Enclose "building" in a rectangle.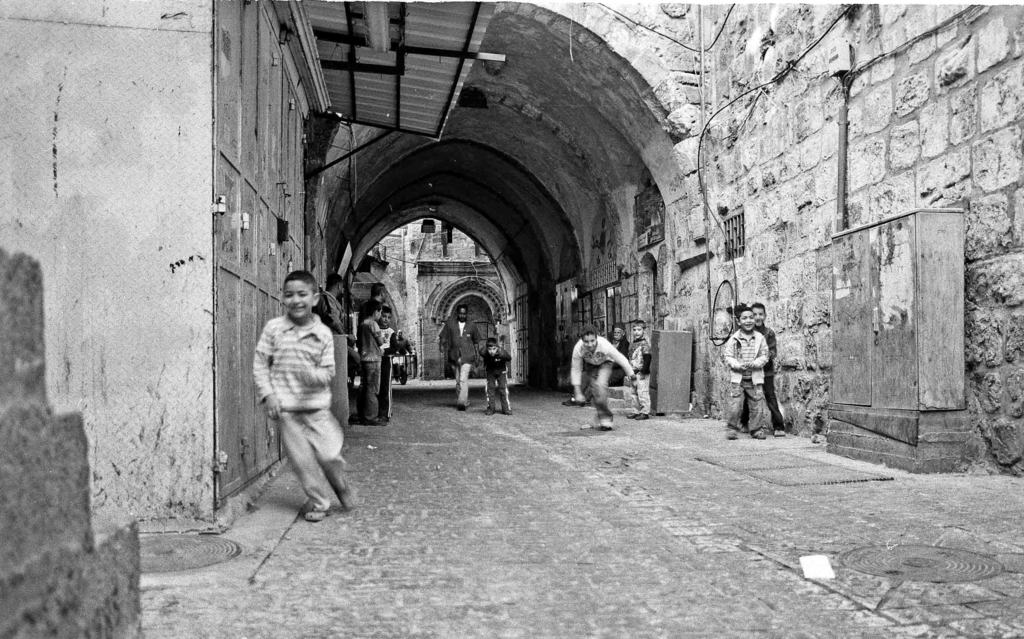
box=[349, 219, 509, 381].
